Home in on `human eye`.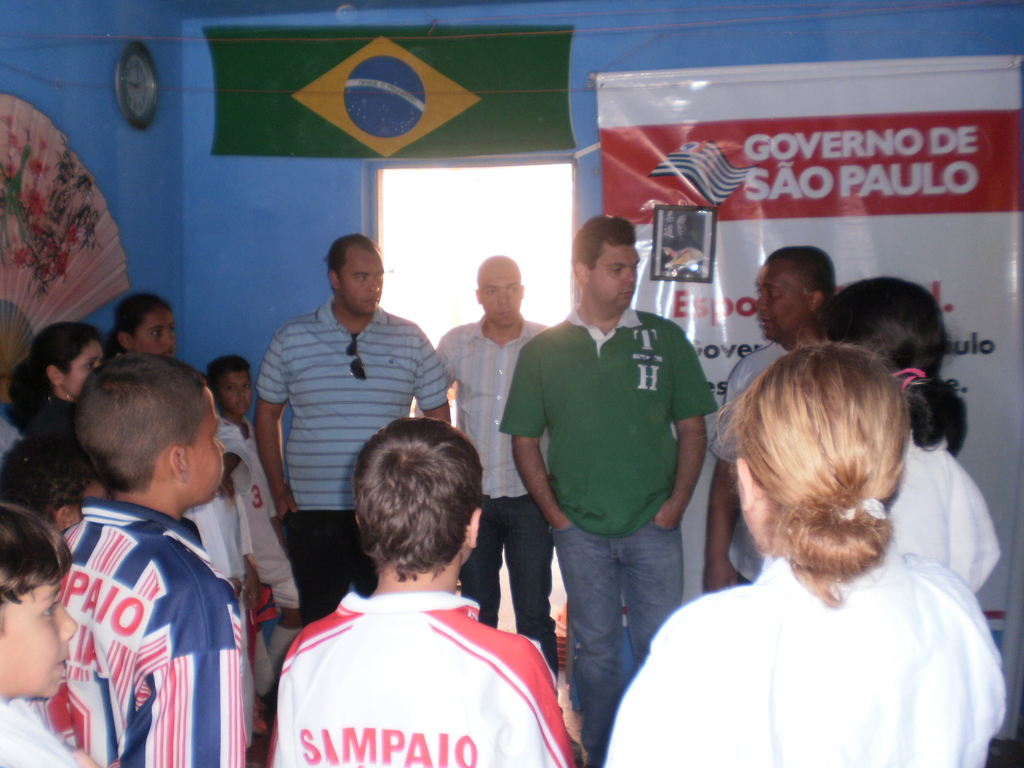
Homed in at bbox=[36, 597, 61, 622].
